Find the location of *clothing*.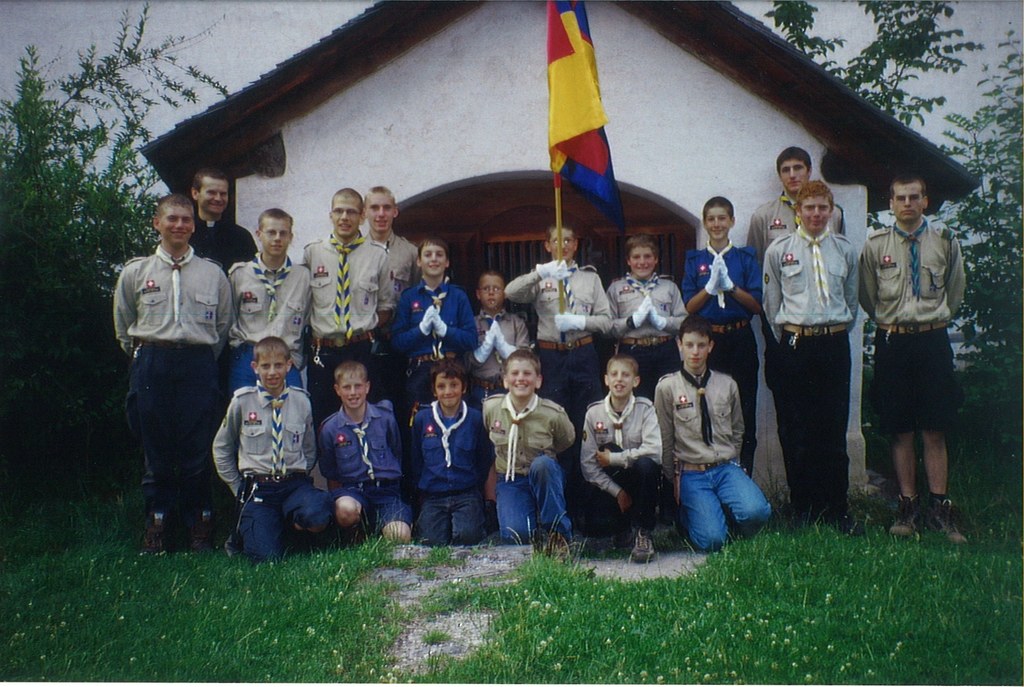
Location: l=856, t=180, r=973, b=479.
